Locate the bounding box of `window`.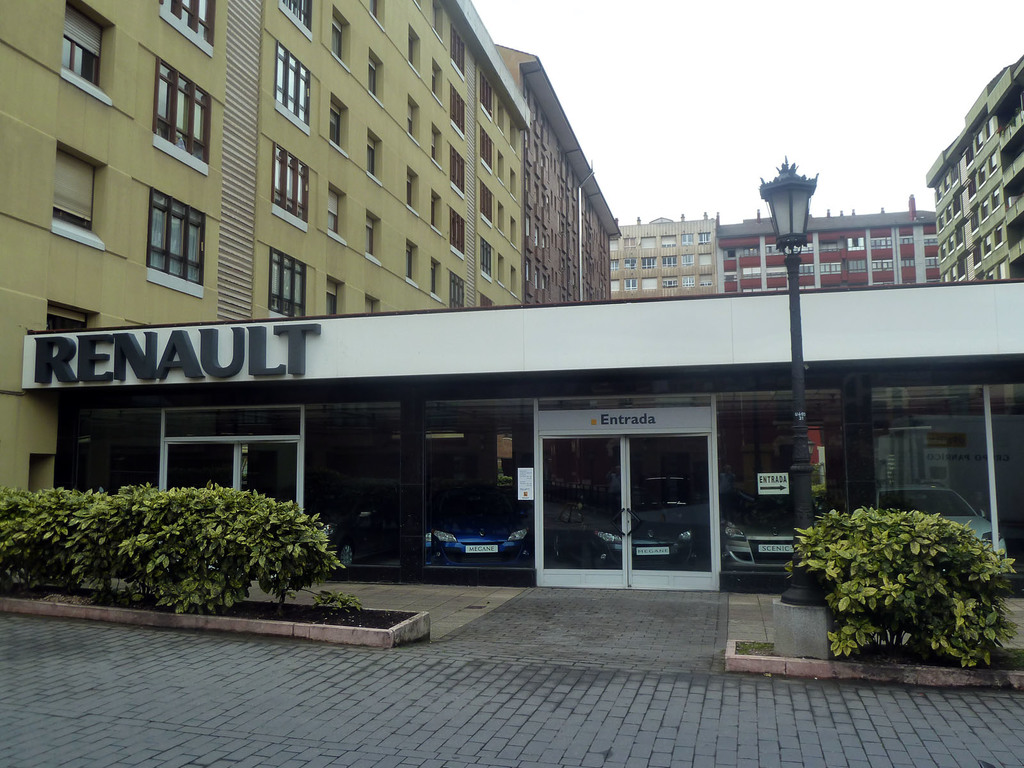
Bounding box: locate(426, 186, 444, 234).
